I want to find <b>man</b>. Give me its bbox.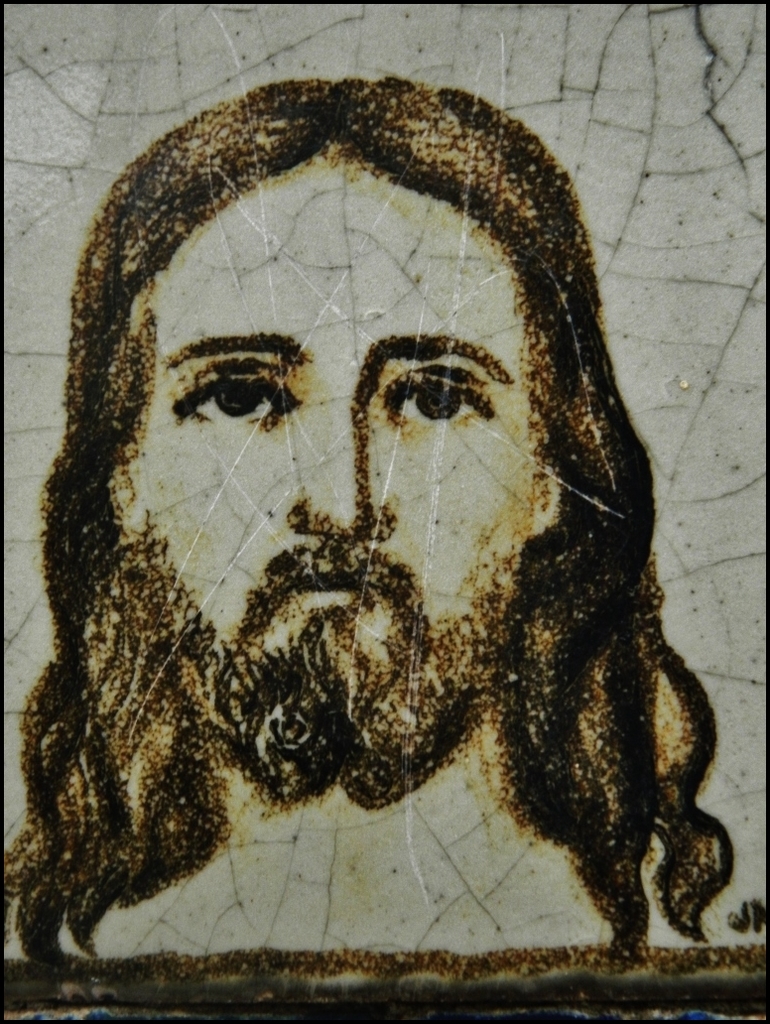
{"left": 15, "top": 74, "right": 719, "bottom": 949}.
